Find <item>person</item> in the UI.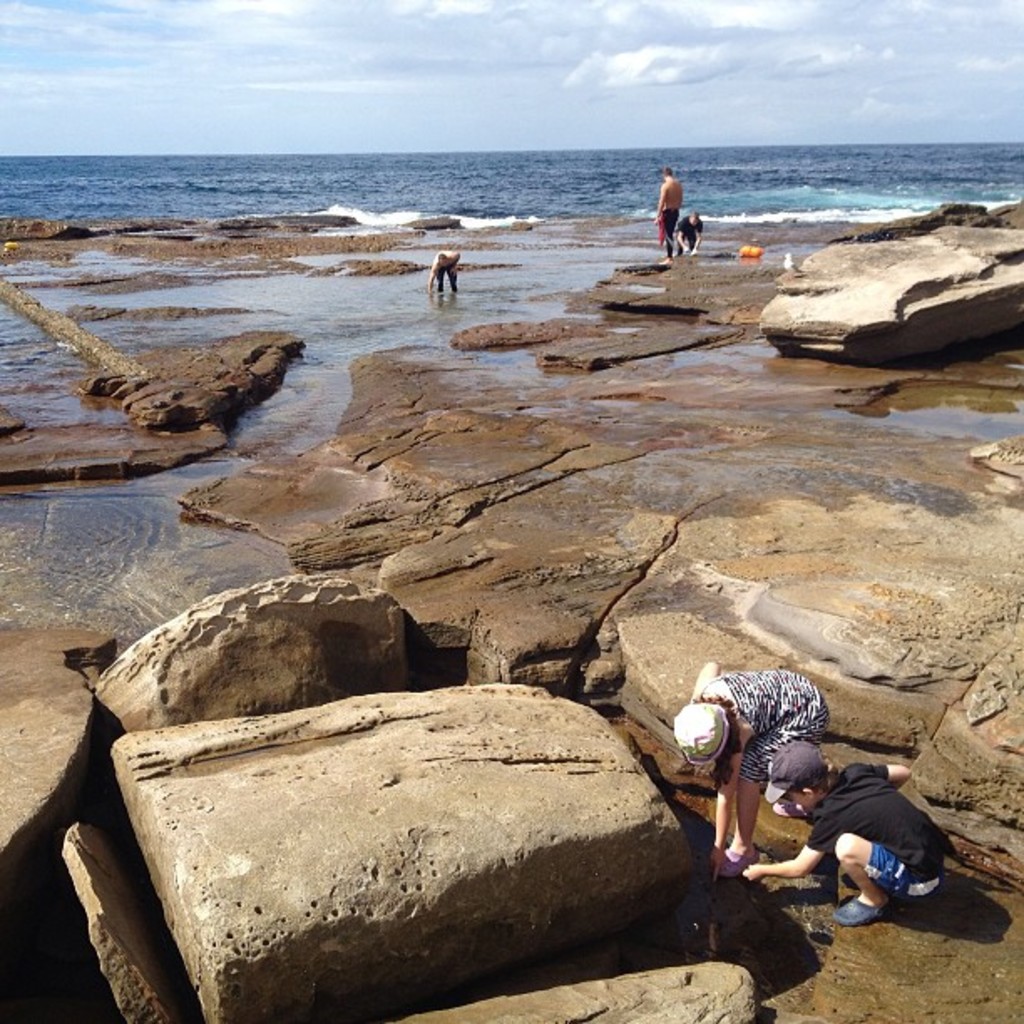
UI element at <box>663,658,838,885</box>.
